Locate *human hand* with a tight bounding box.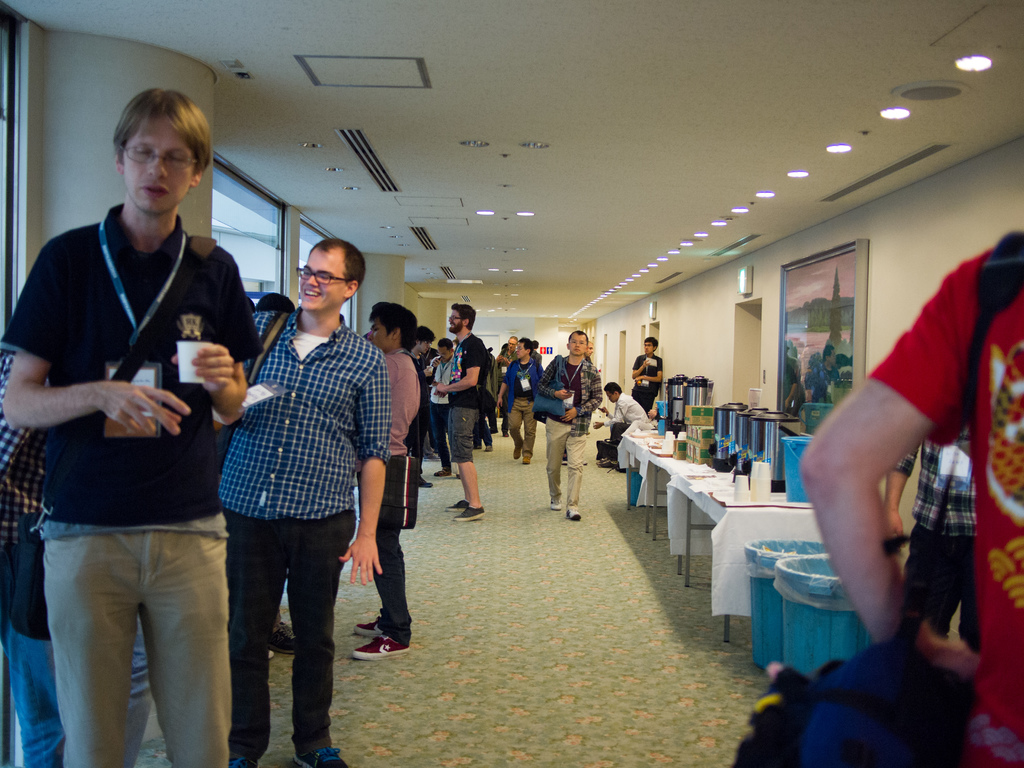
box=[170, 343, 234, 397].
